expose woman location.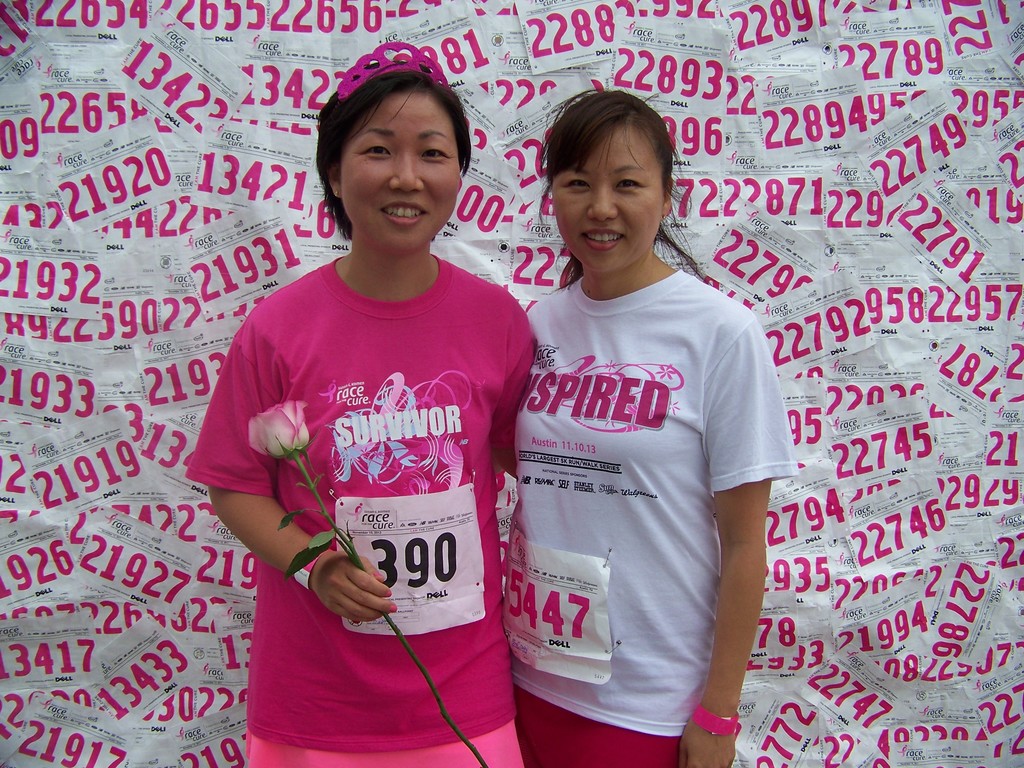
Exposed at rect(506, 58, 799, 767).
